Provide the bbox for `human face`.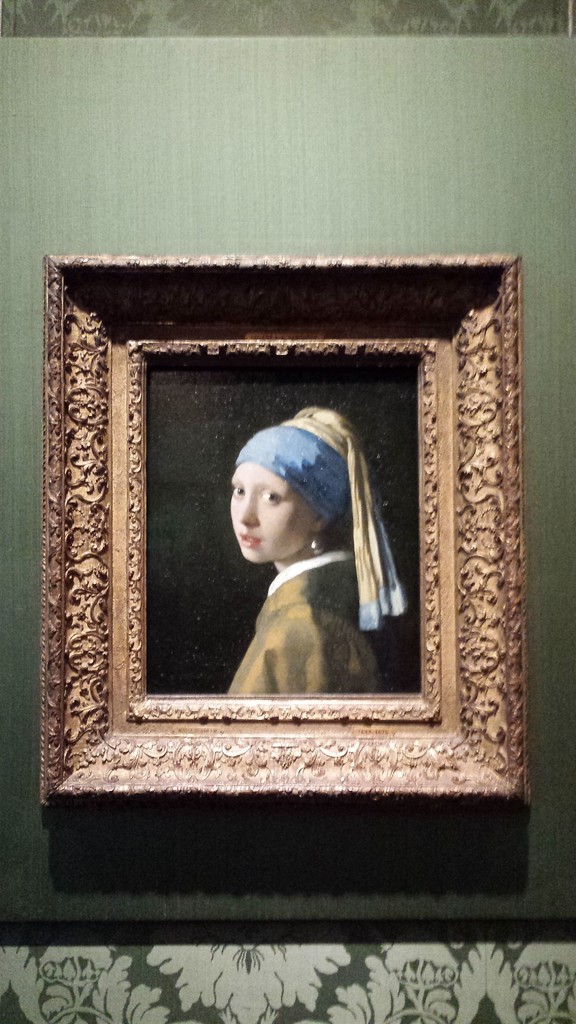
<region>231, 463, 314, 564</region>.
